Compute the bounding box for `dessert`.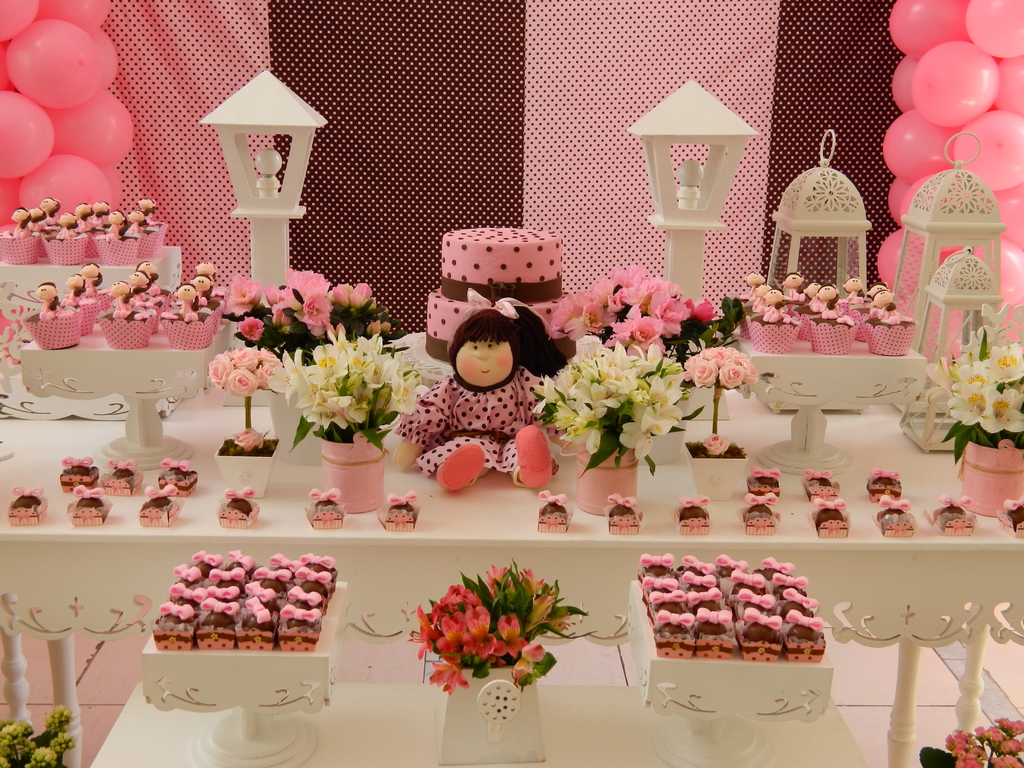
bbox=[59, 456, 99, 493].
